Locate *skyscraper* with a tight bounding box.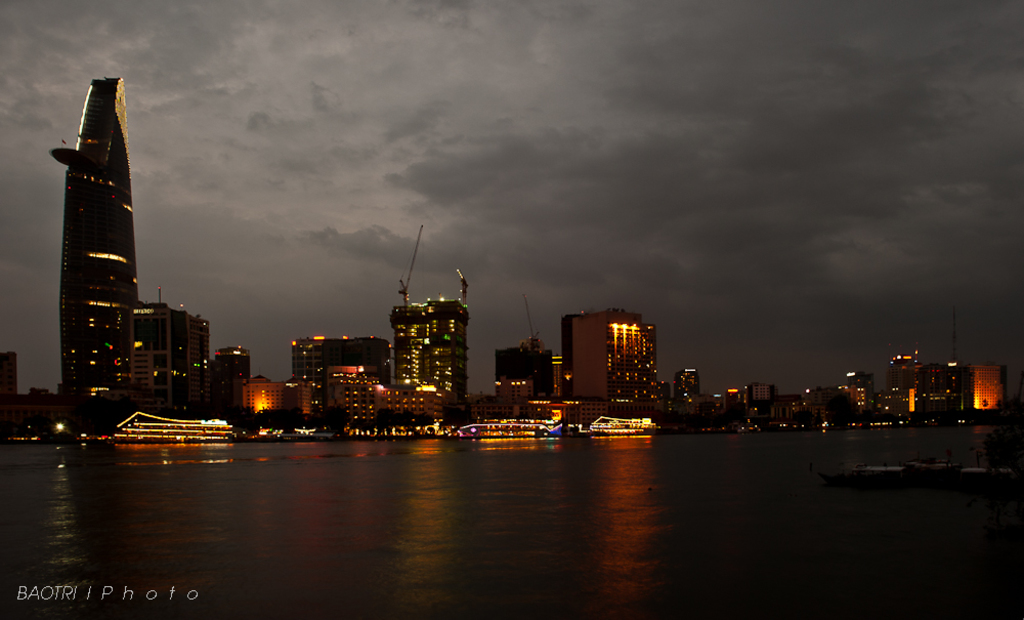
[58, 73, 121, 398].
